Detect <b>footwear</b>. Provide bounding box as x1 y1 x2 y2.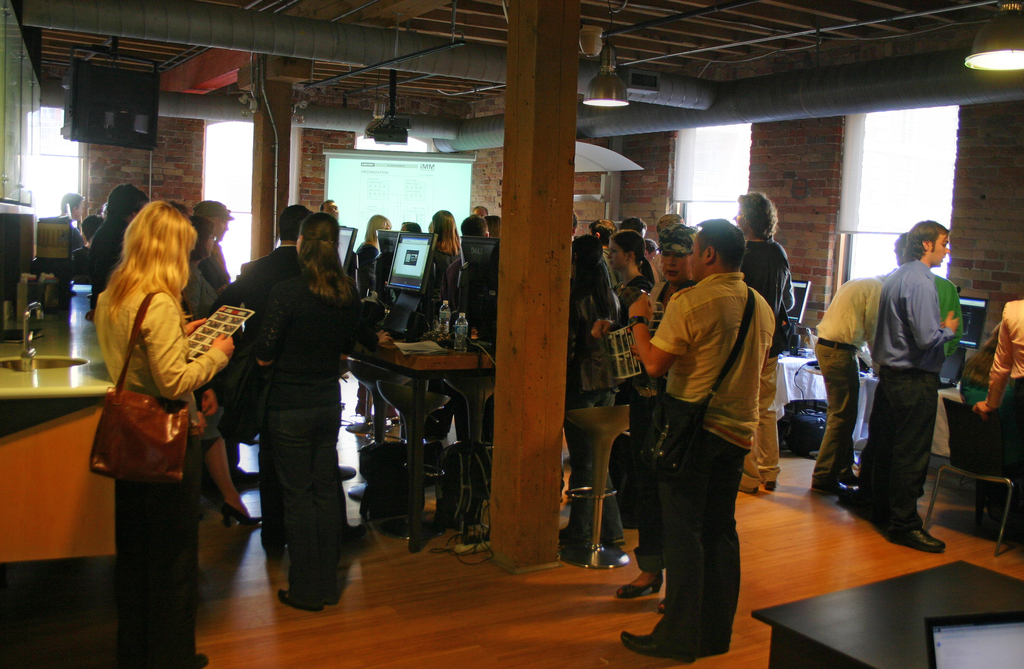
169 635 208 668.
